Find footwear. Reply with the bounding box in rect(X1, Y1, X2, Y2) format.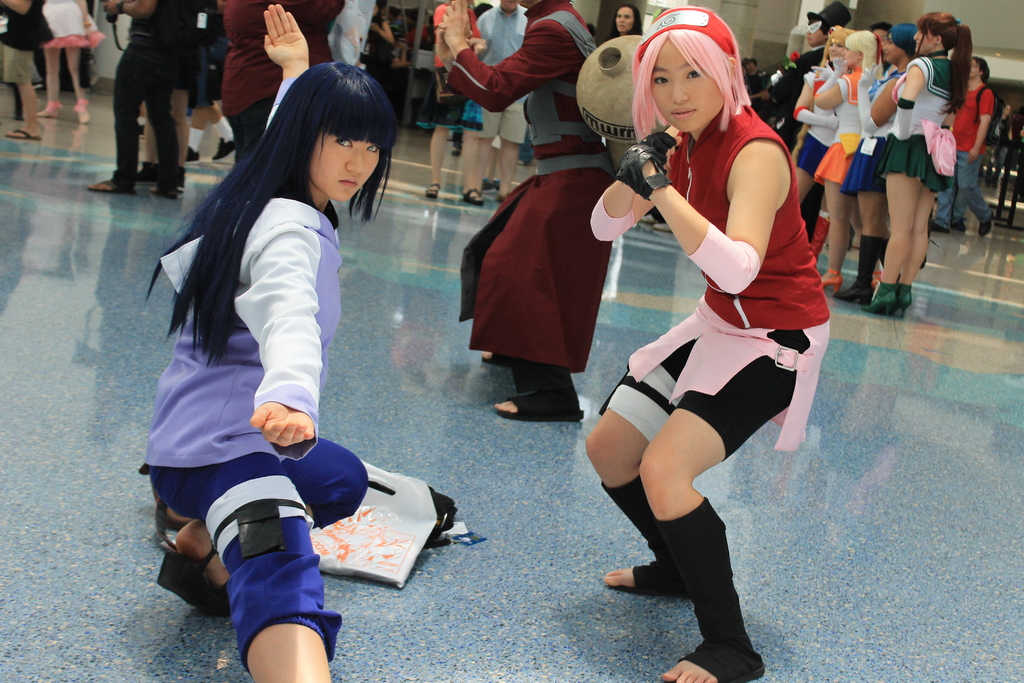
rect(858, 283, 913, 318).
